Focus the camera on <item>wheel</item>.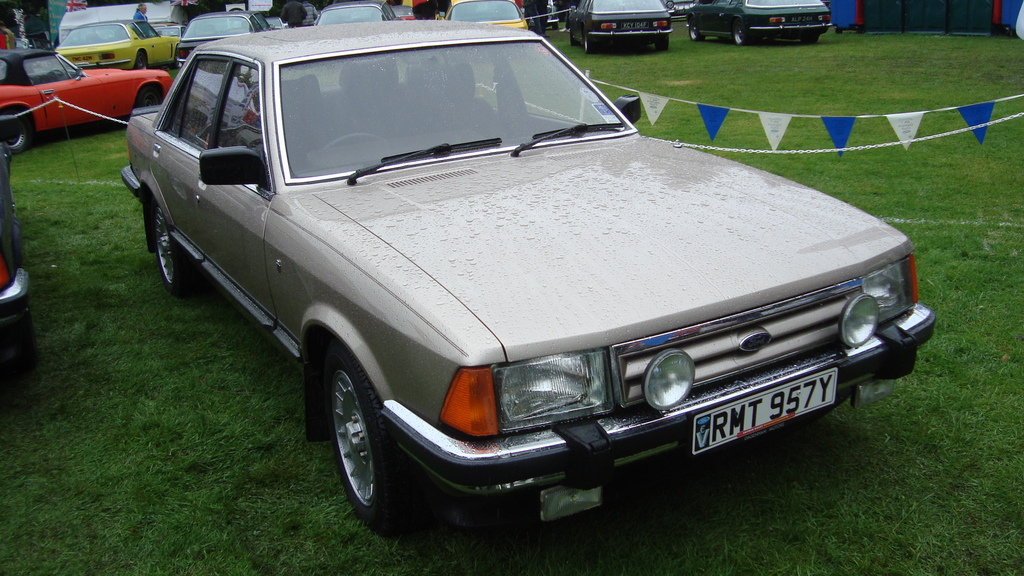
Focus region: box=[313, 337, 406, 521].
